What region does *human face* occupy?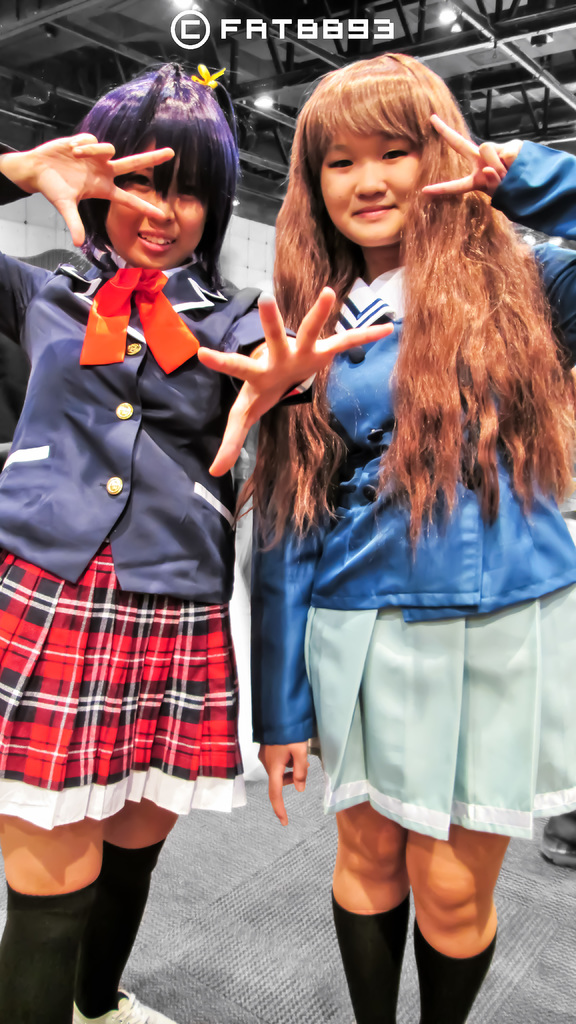
<box>321,106,436,255</box>.
